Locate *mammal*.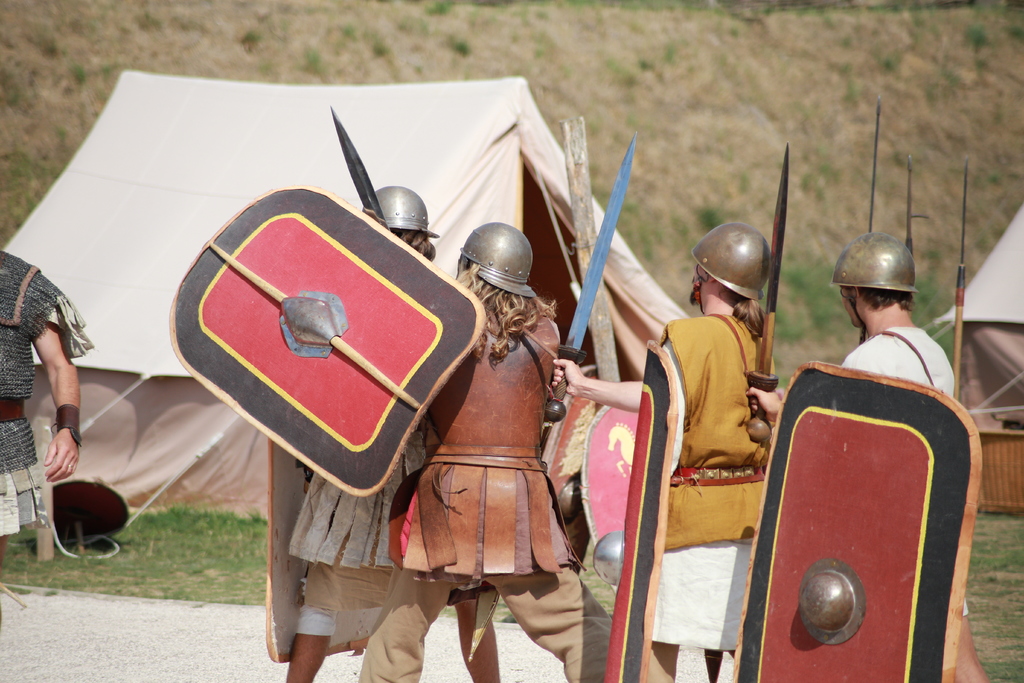
Bounding box: detection(745, 231, 988, 682).
